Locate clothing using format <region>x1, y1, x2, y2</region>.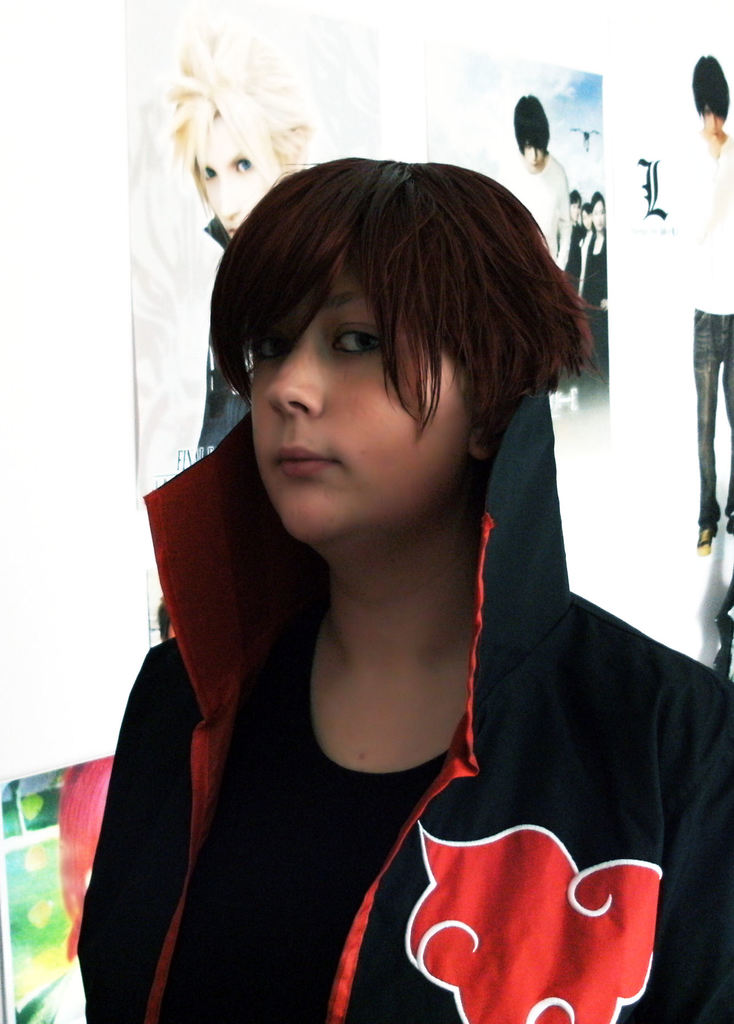
<region>685, 134, 733, 525</region>.
